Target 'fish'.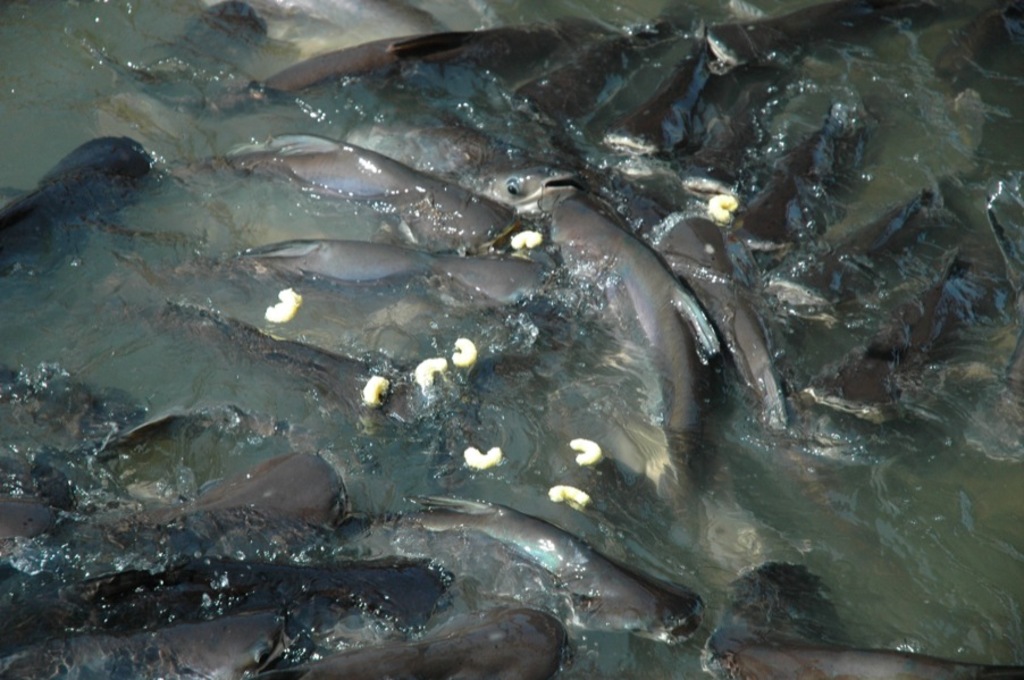
Target region: x1=0 y1=557 x2=446 y2=670.
